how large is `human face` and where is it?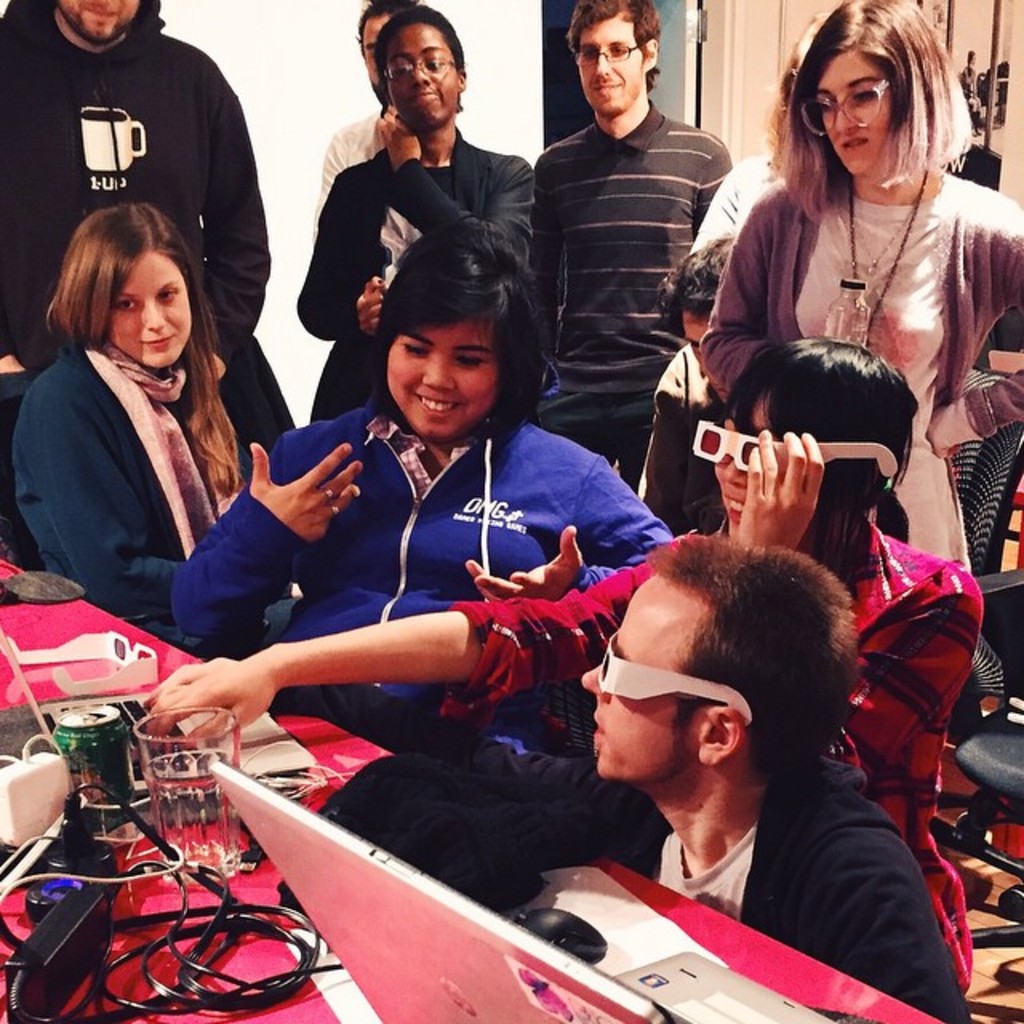
Bounding box: crop(822, 48, 899, 174).
